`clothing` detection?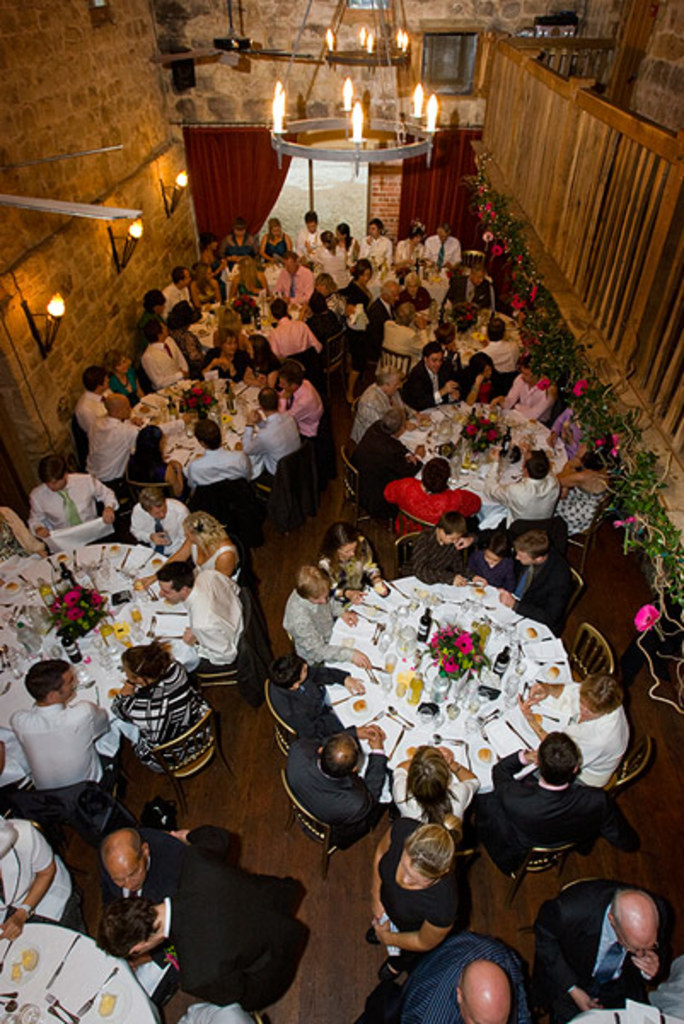
bbox=[261, 232, 290, 258]
